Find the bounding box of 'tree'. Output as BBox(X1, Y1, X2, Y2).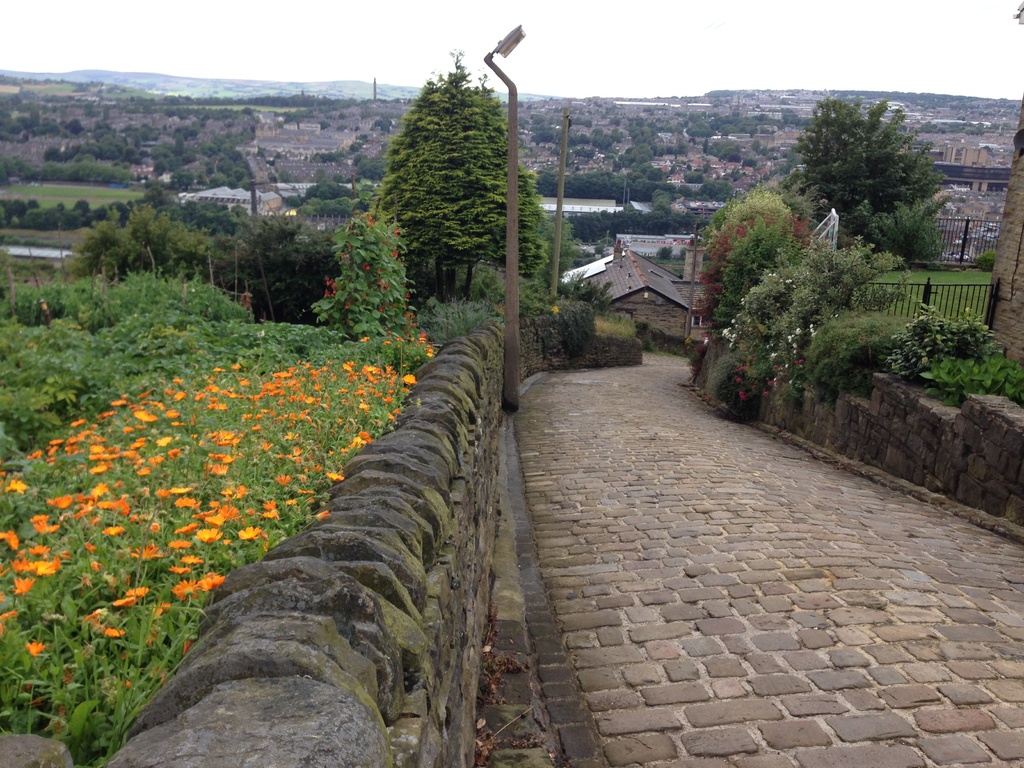
BBox(0, 155, 22, 190).
